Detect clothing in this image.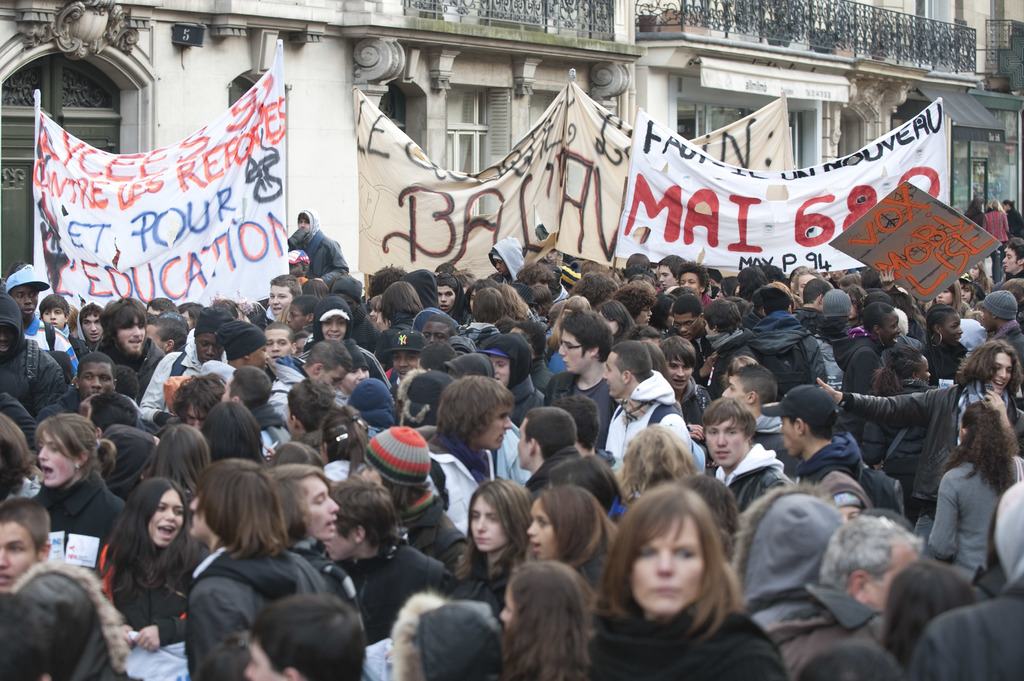
Detection: (left=24, top=465, right=130, bottom=553).
